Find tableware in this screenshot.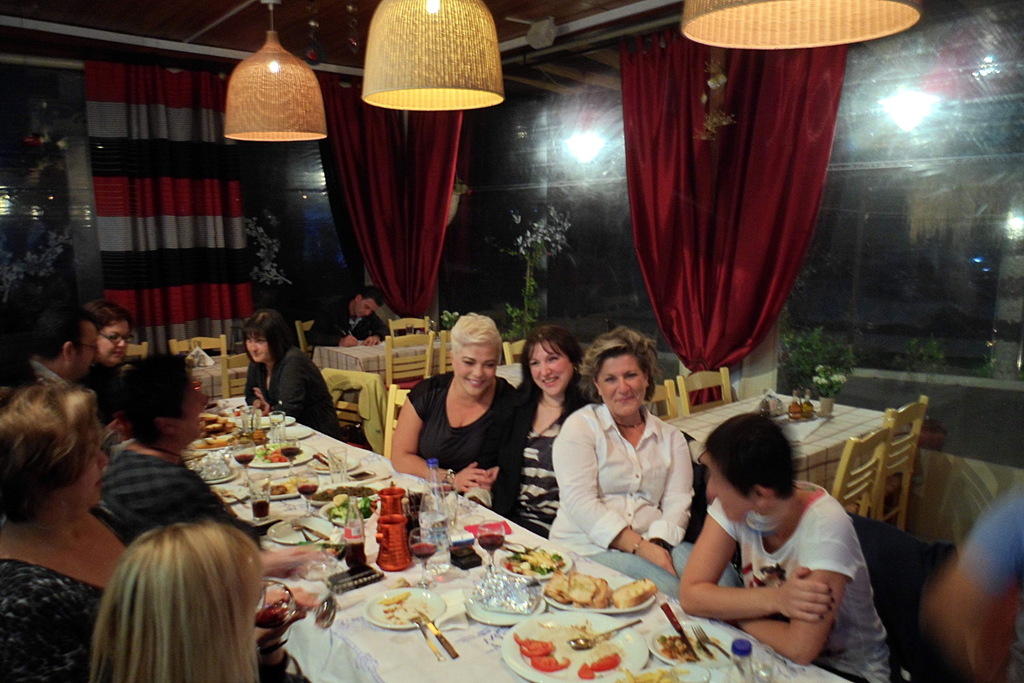
The bounding box for tableware is 320, 455, 356, 461.
